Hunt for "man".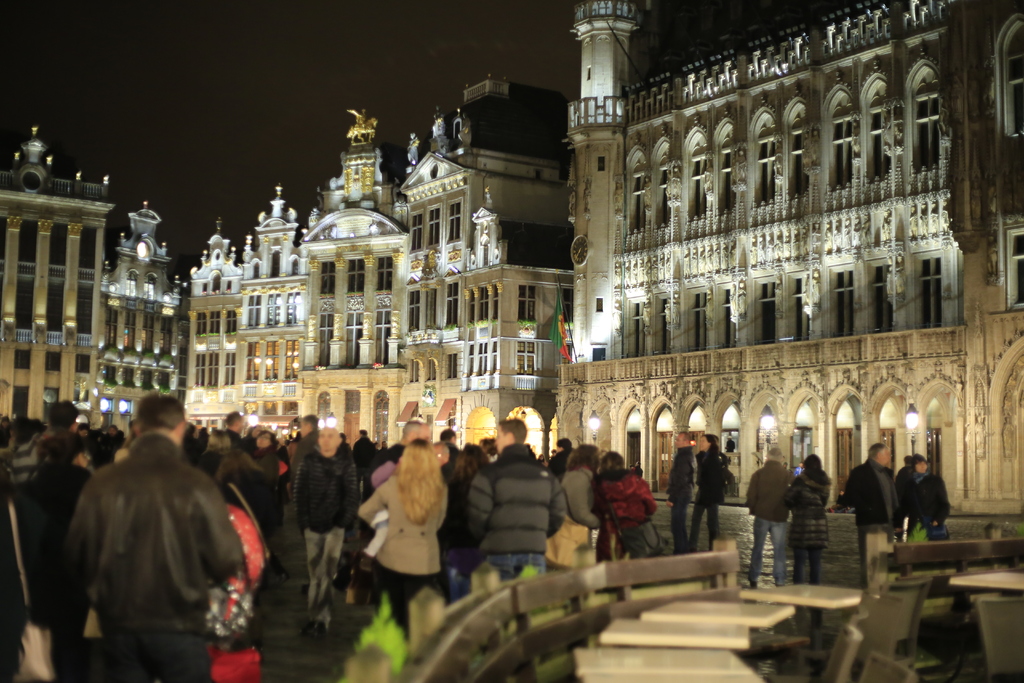
Hunted down at 666, 428, 694, 549.
